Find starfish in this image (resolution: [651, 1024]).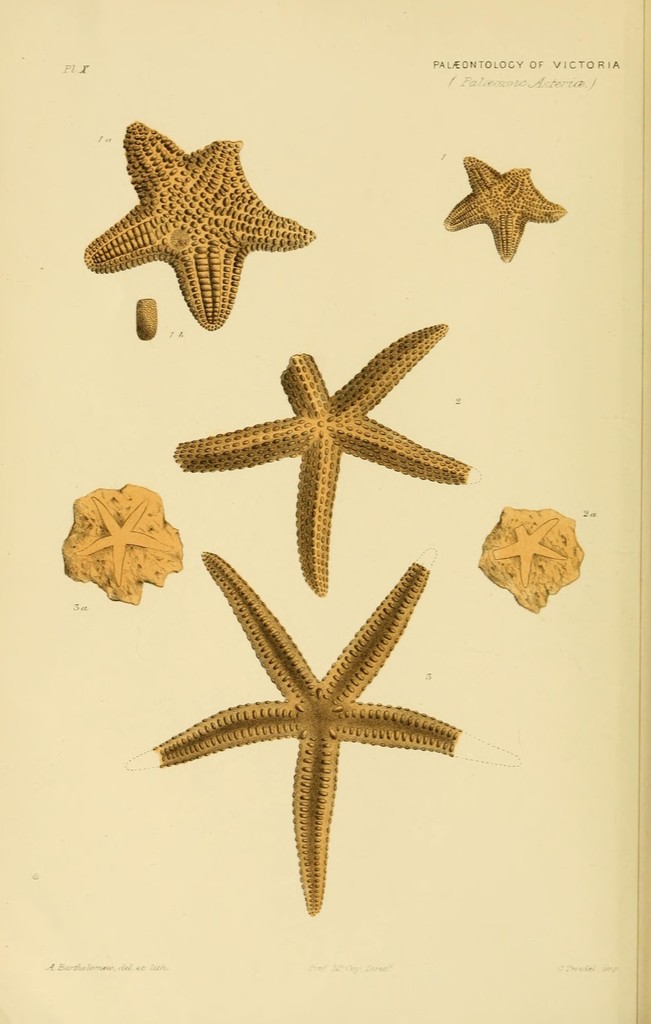
box(169, 323, 474, 598).
